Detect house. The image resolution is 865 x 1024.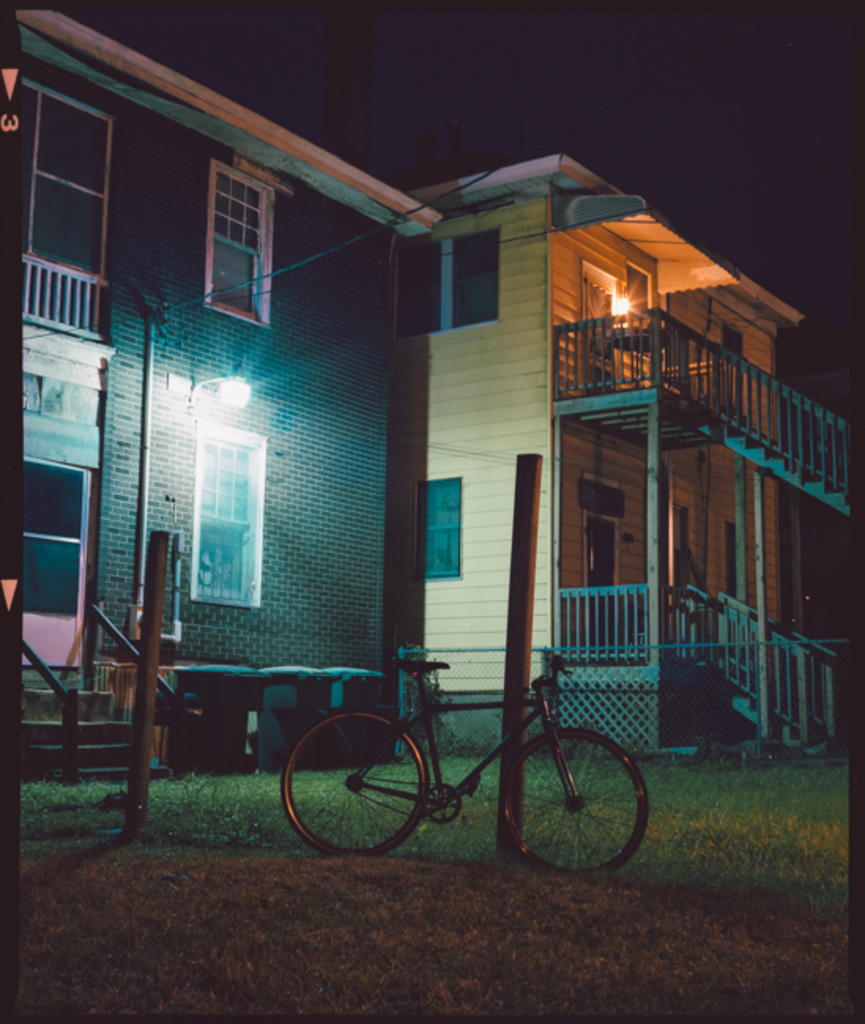
[x1=16, y1=6, x2=443, y2=785].
